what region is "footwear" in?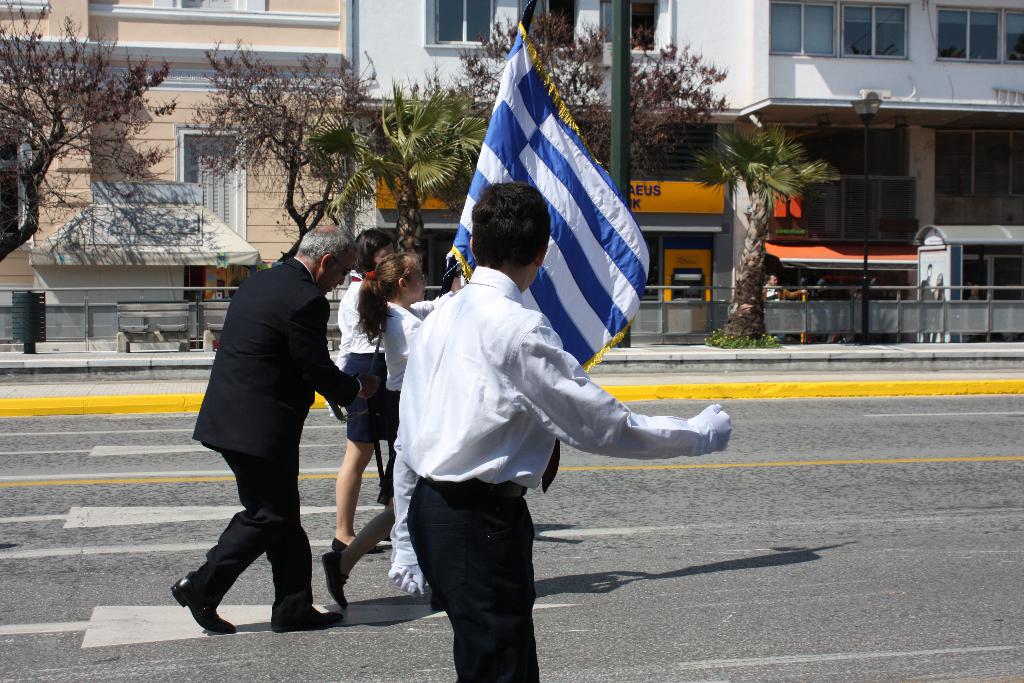
(321,548,349,607).
